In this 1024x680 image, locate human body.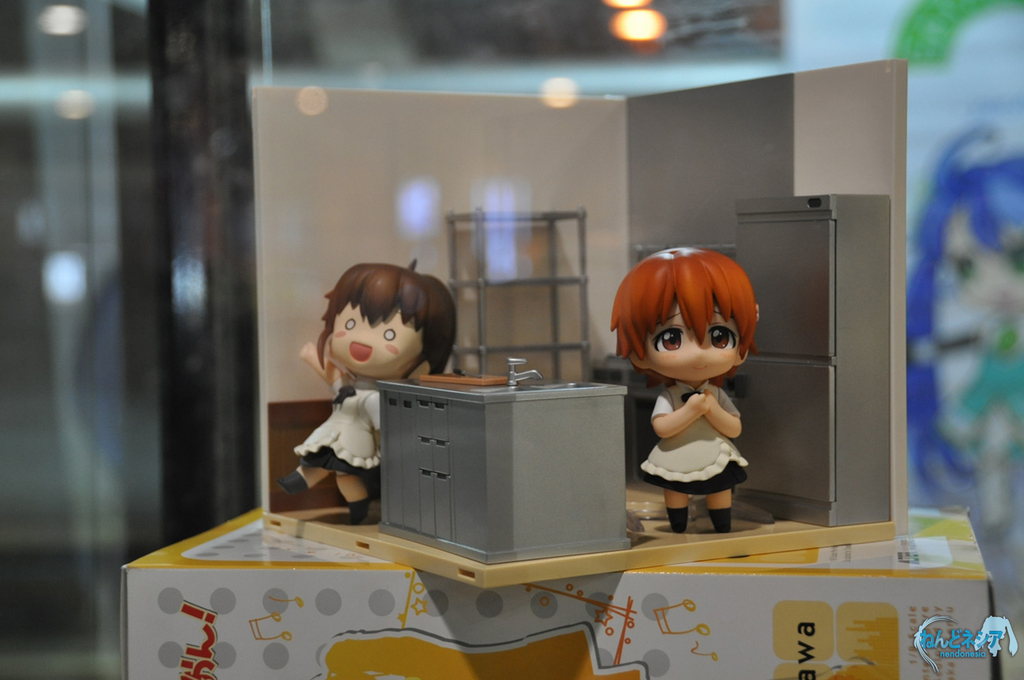
Bounding box: box(639, 382, 748, 535).
